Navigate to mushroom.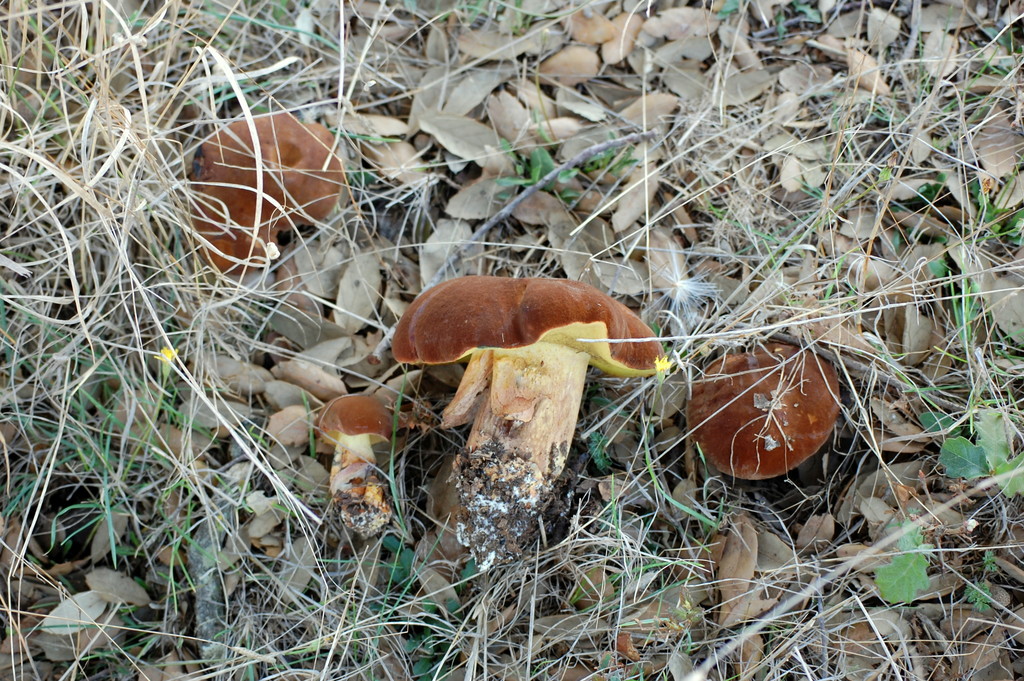
Navigation target: x1=372 y1=266 x2=670 y2=578.
